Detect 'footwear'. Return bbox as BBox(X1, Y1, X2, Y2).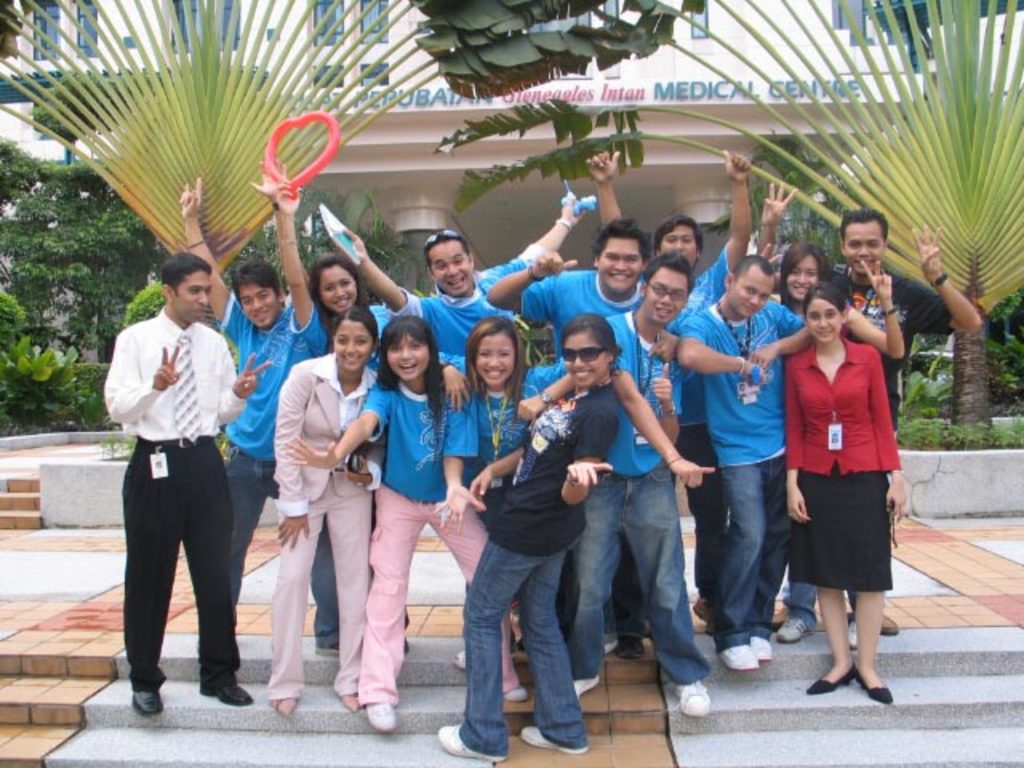
BBox(430, 725, 509, 763).
